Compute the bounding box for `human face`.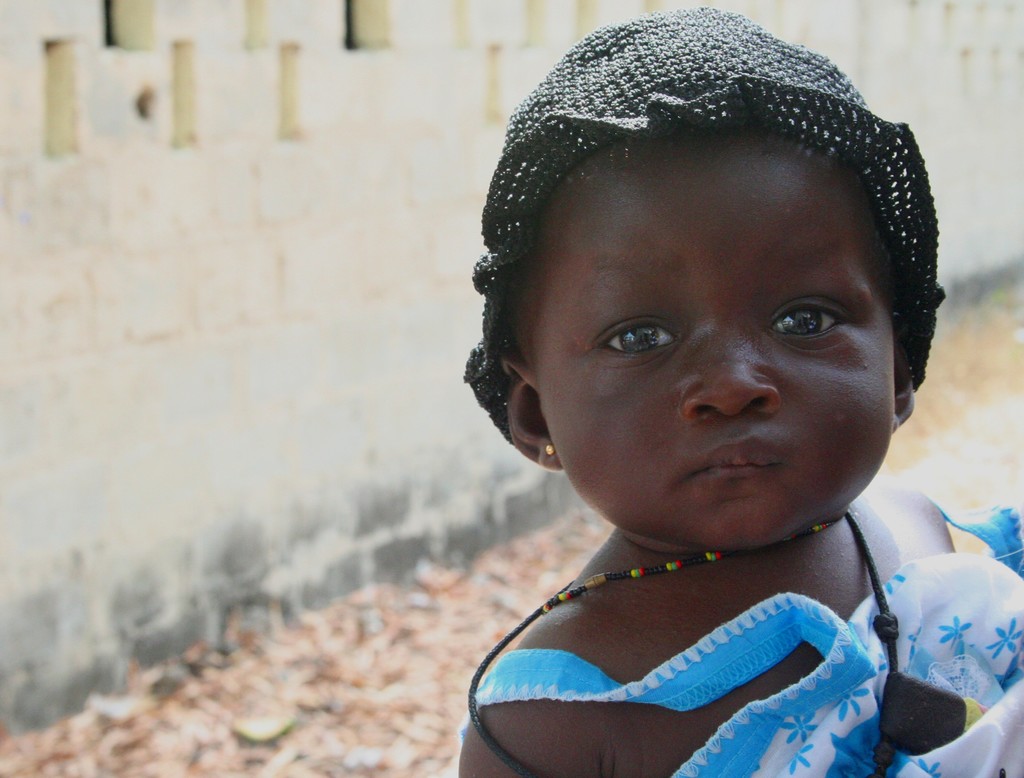
l=540, t=137, r=899, b=549.
